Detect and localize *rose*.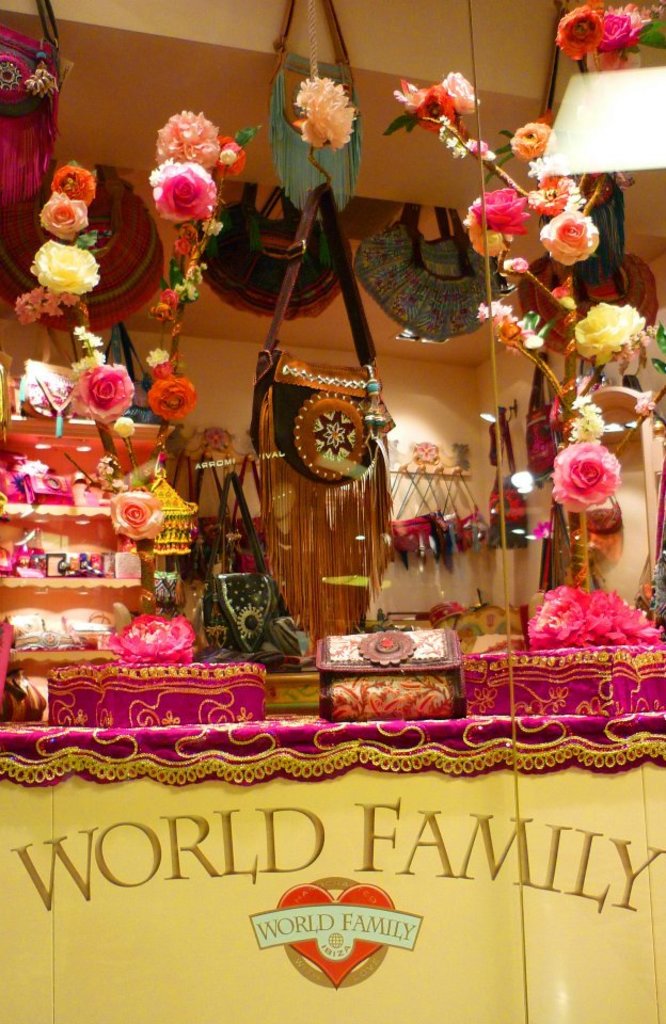
Localized at left=155, top=158, right=218, bottom=217.
